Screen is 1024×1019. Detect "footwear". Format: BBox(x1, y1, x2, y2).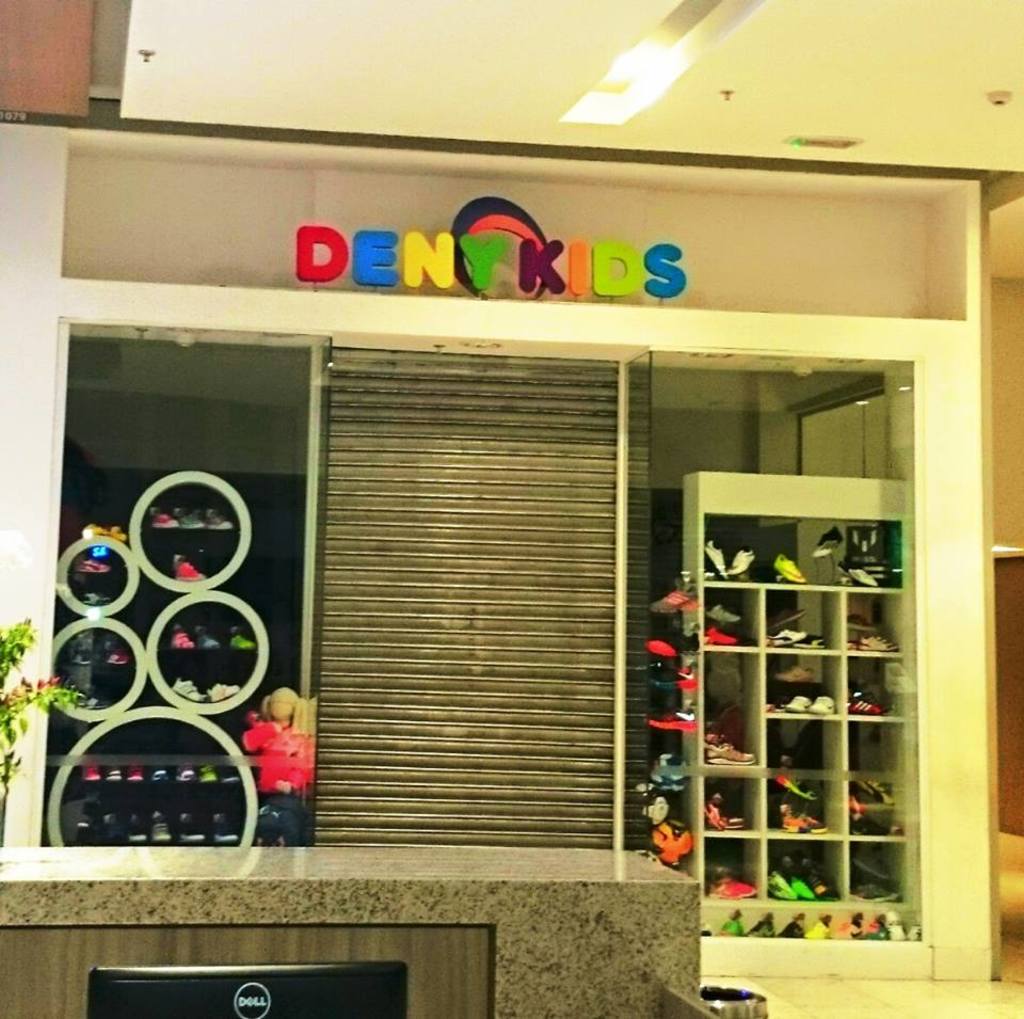
BBox(189, 630, 218, 651).
